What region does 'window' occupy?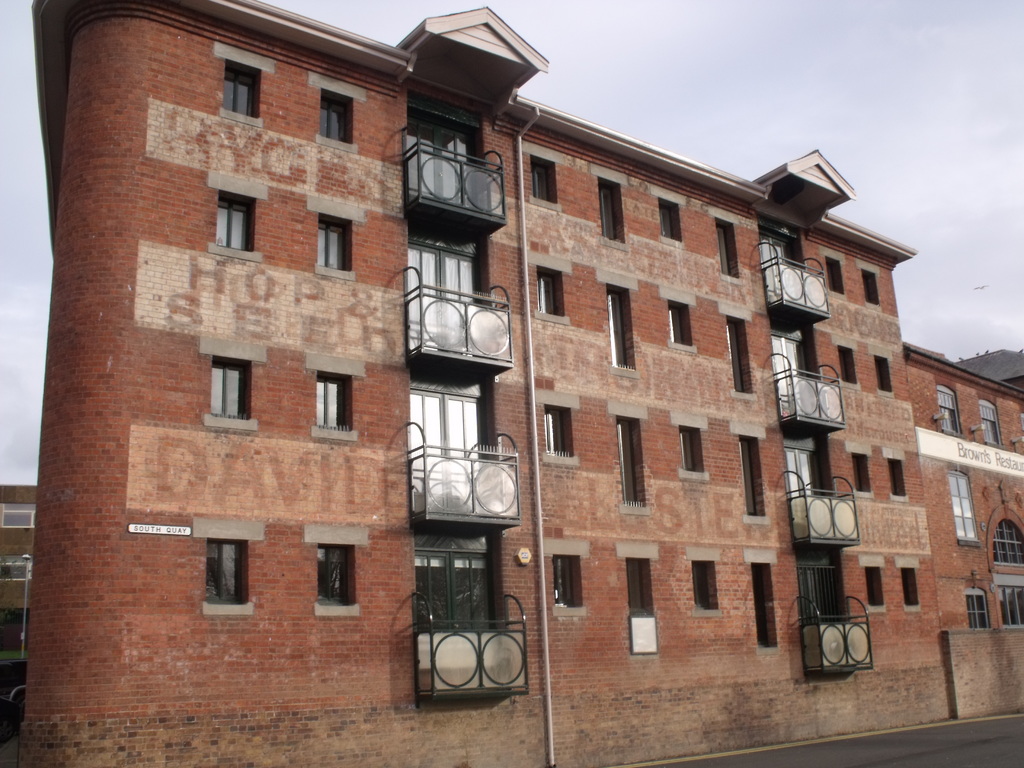
858:273:877:306.
